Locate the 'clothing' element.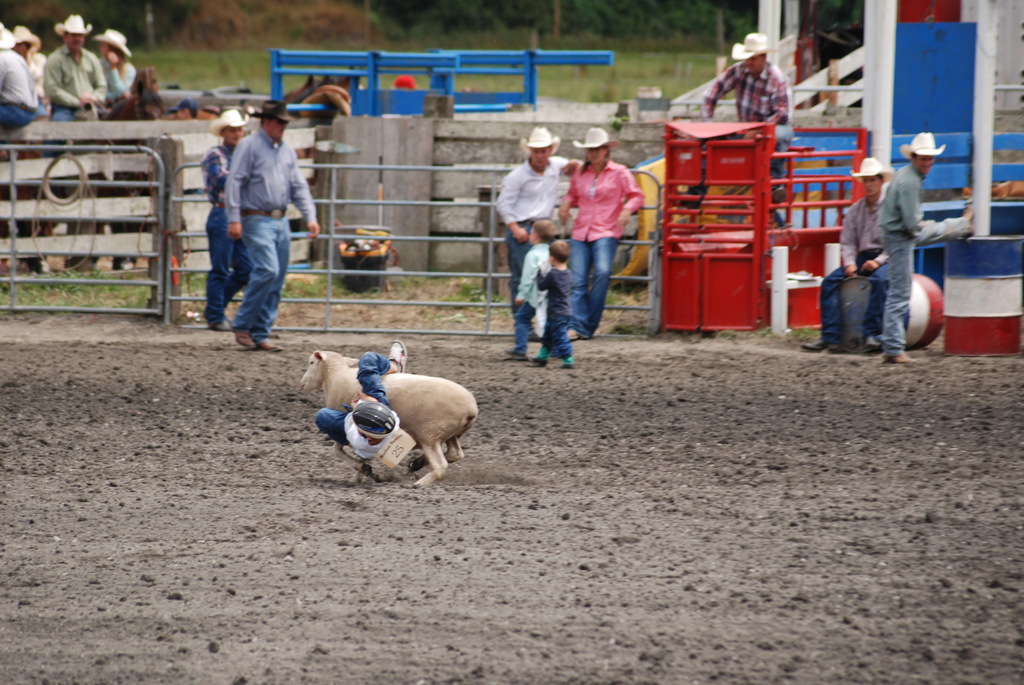
Element bbox: l=879, t=152, r=933, b=358.
